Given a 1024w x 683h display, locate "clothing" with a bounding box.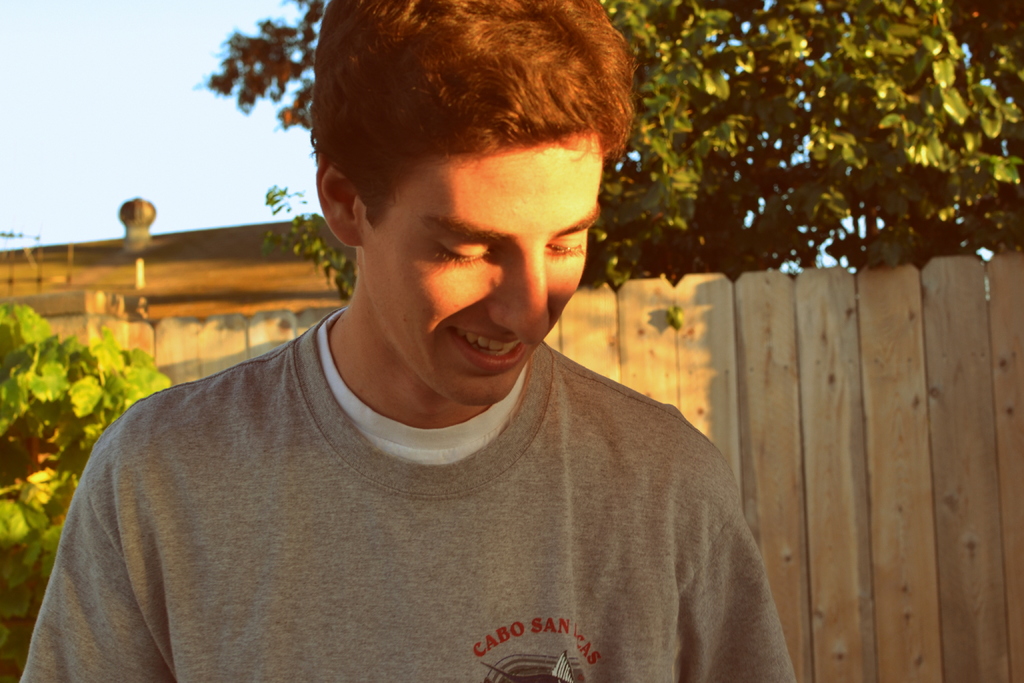
Located: l=19, t=299, r=797, b=682.
